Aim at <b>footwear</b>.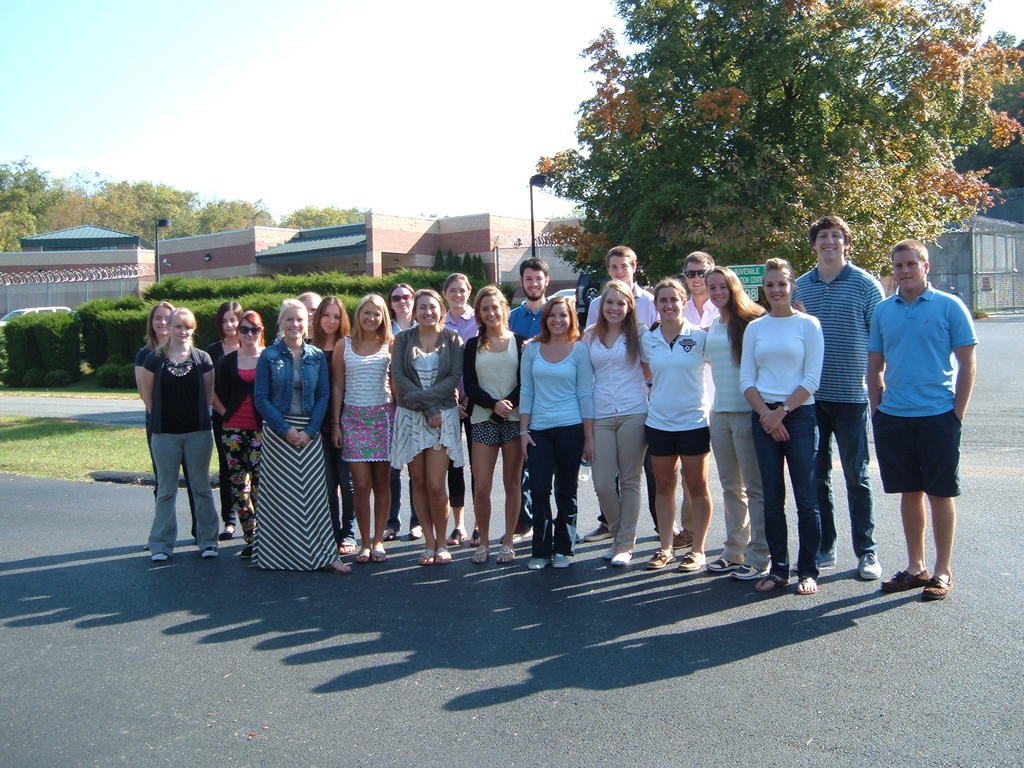
Aimed at {"x1": 471, "y1": 542, "x2": 490, "y2": 569}.
